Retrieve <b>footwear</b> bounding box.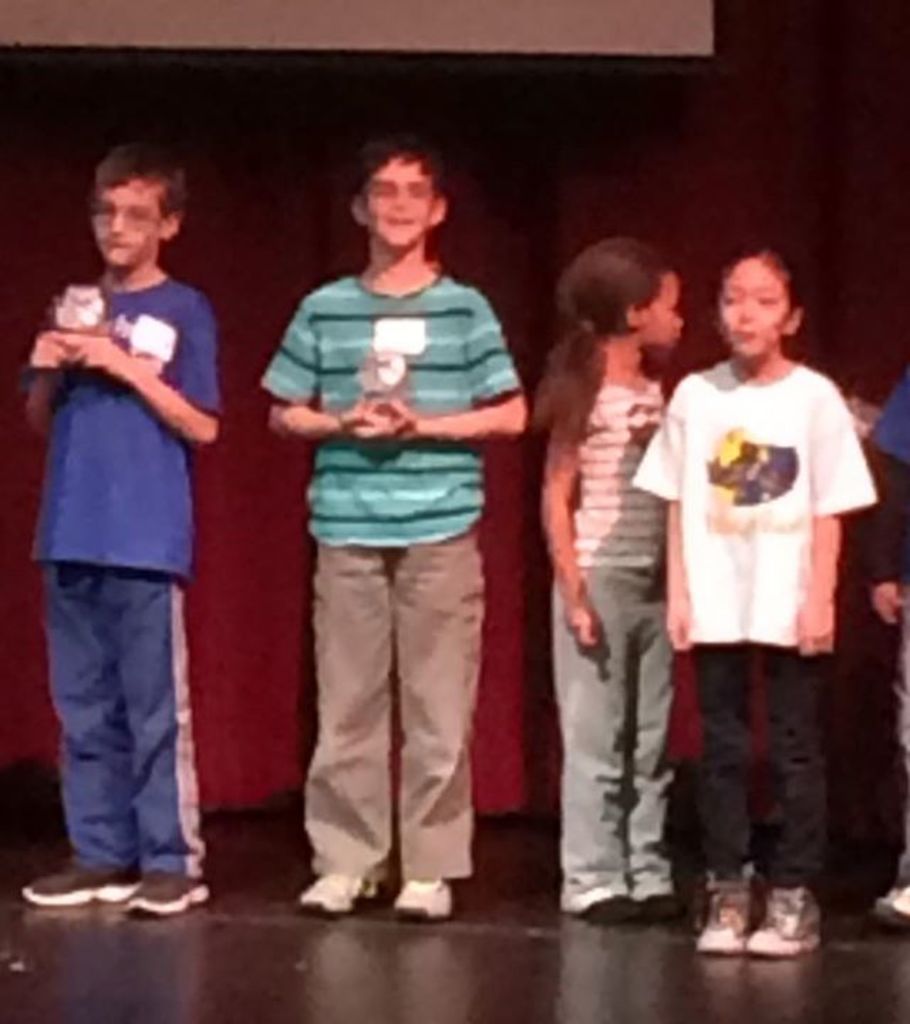
Bounding box: pyautogui.locateOnScreen(694, 883, 762, 951).
